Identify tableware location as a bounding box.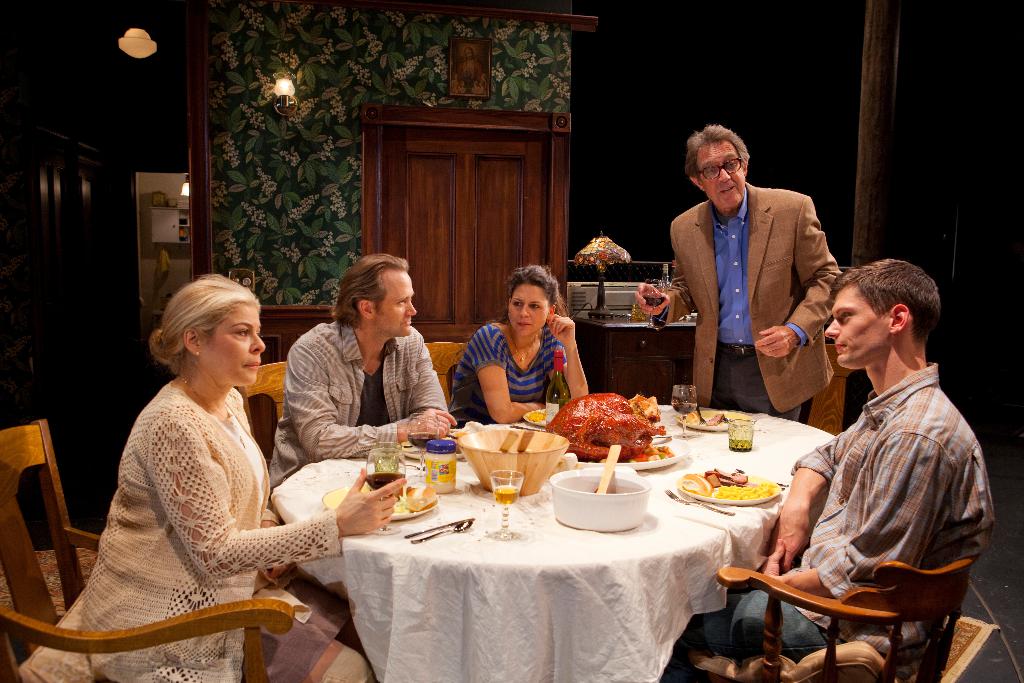
<bbox>644, 281, 668, 329</bbox>.
